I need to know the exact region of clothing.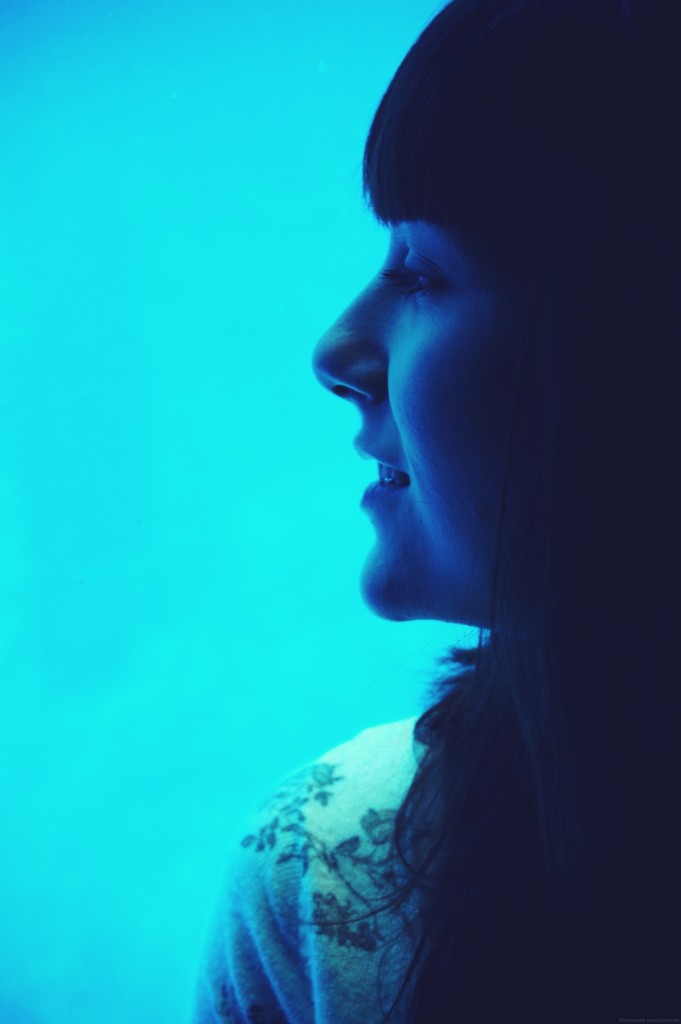
Region: <box>186,709,442,1023</box>.
